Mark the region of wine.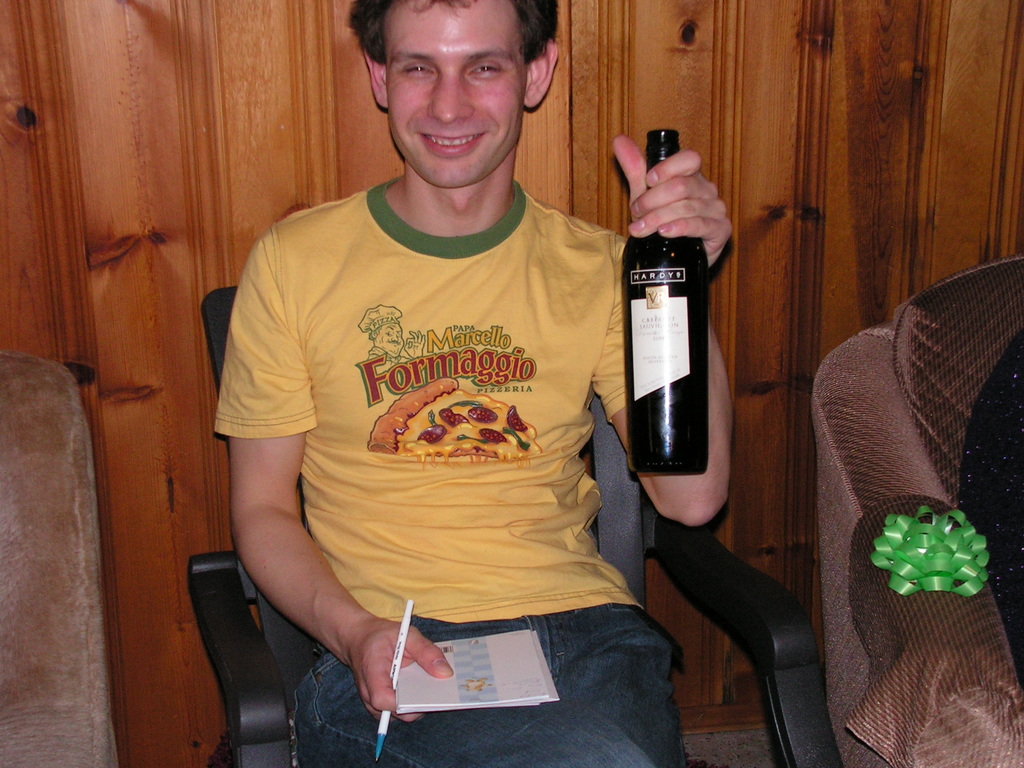
Region: select_region(615, 122, 724, 502).
